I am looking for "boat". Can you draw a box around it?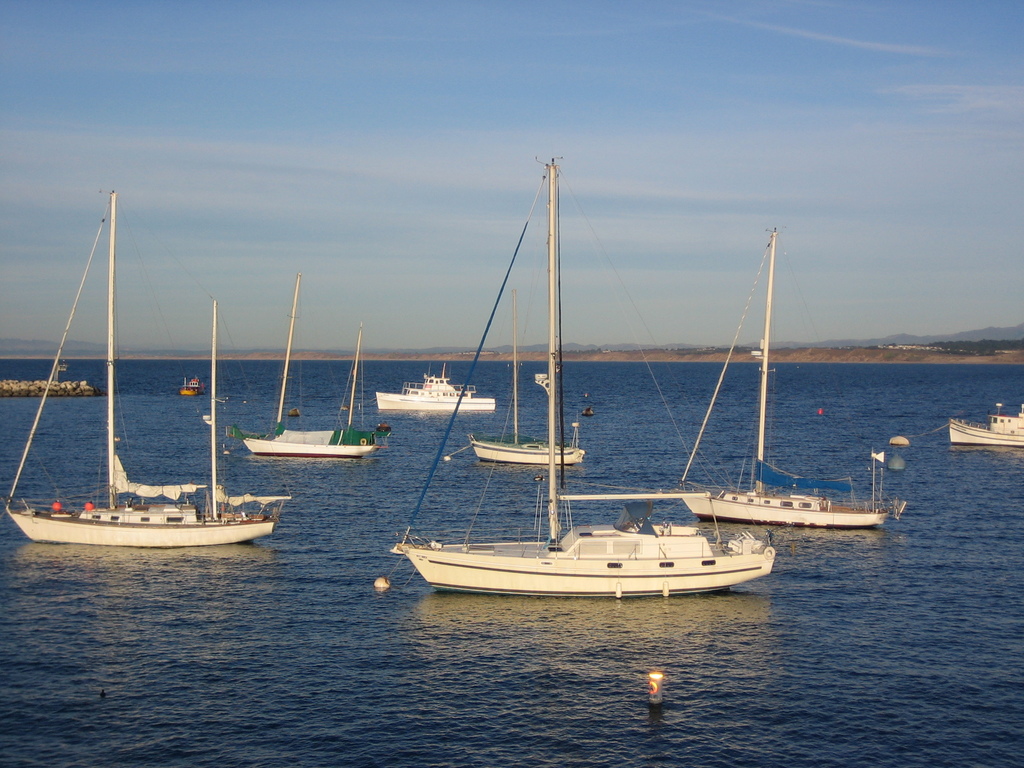
Sure, the bounding box is (left=237, top=267, right=382, bottom=459).
